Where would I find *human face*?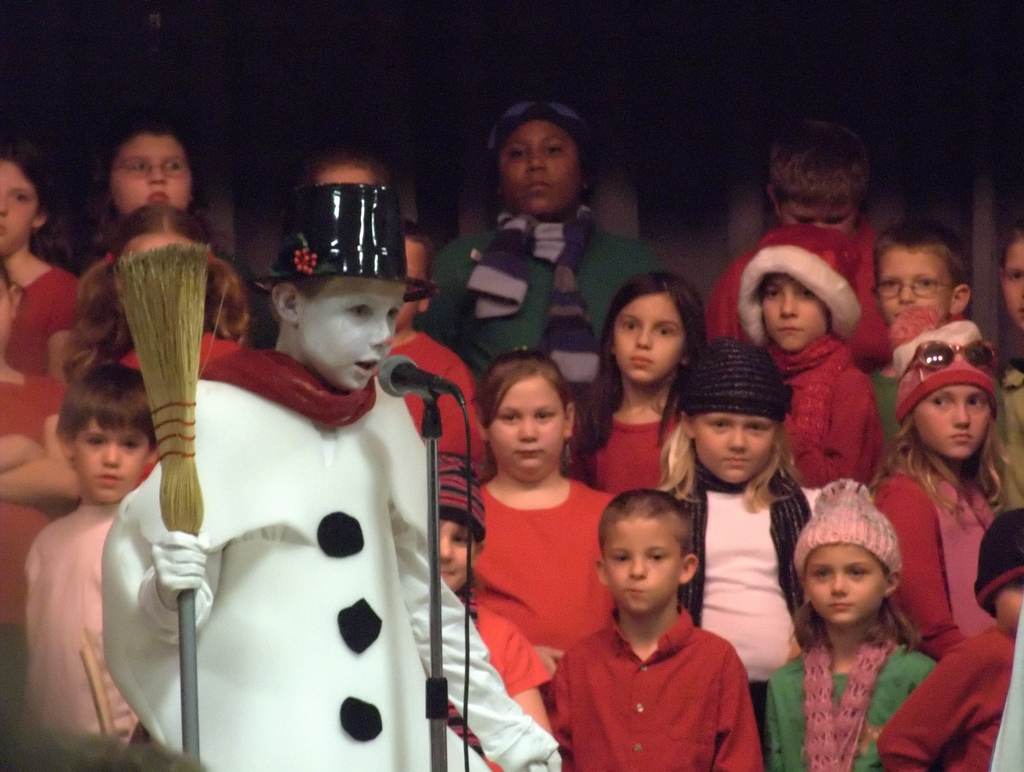
At x1=110, y1=134, x2=184, y2=214.
